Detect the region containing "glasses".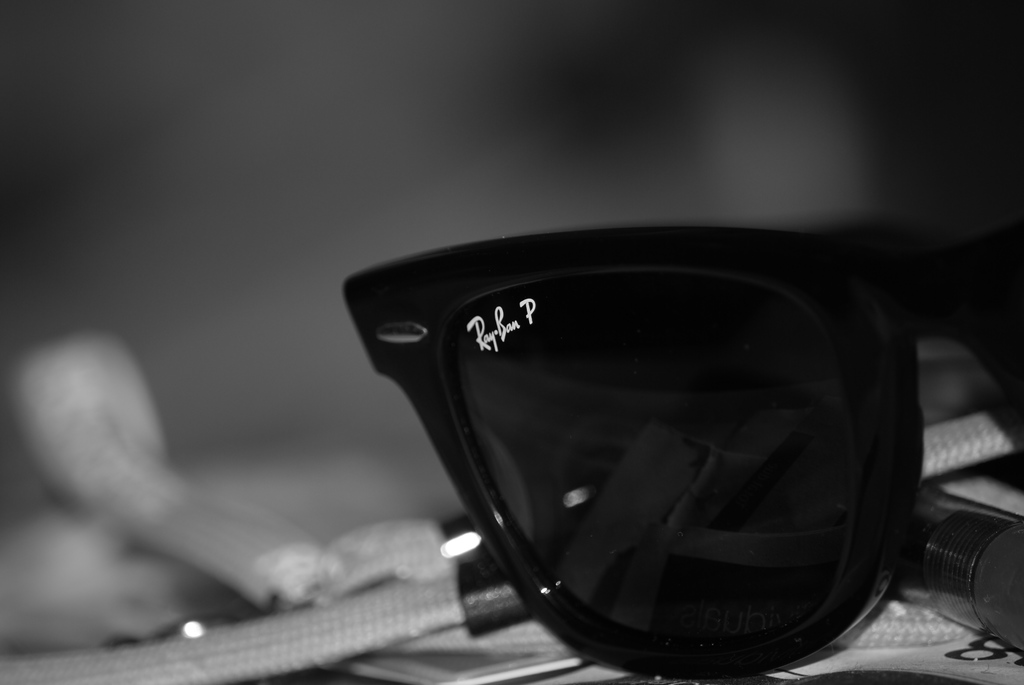
<box>340,222,1023,684</box>.
